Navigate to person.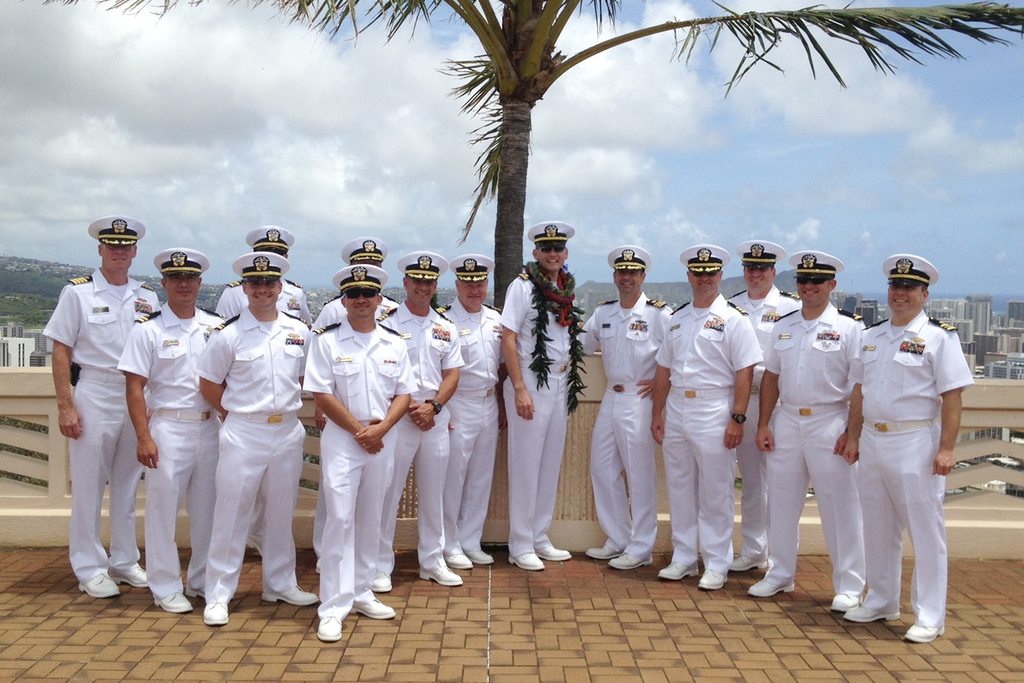
Navigation target: Rect(306, 267, 419, 642).
